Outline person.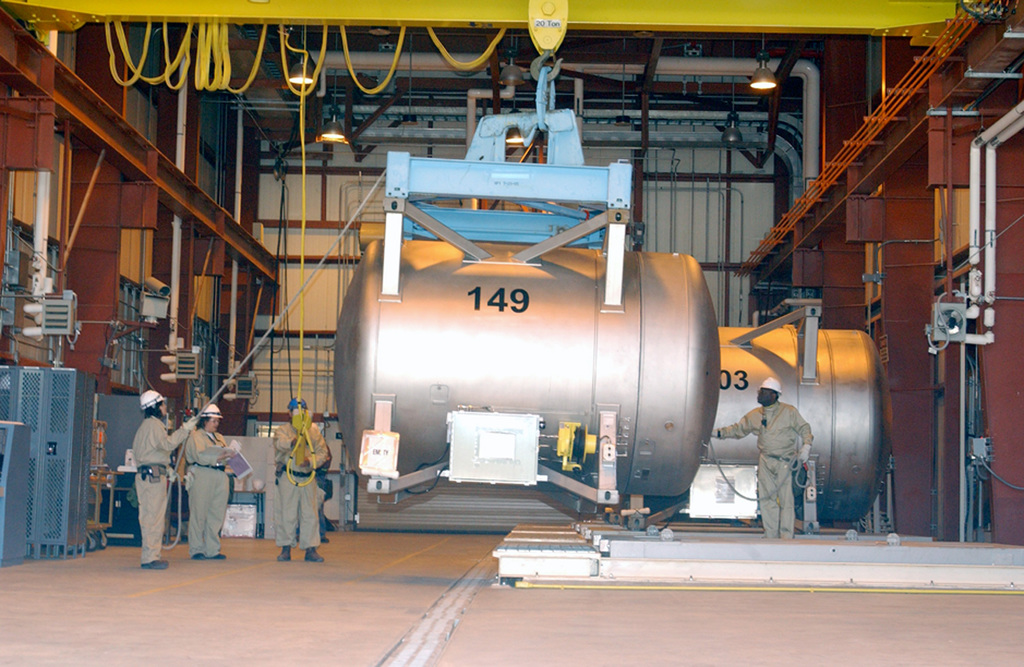
Outline: detection(275, 392, 329, 563).
